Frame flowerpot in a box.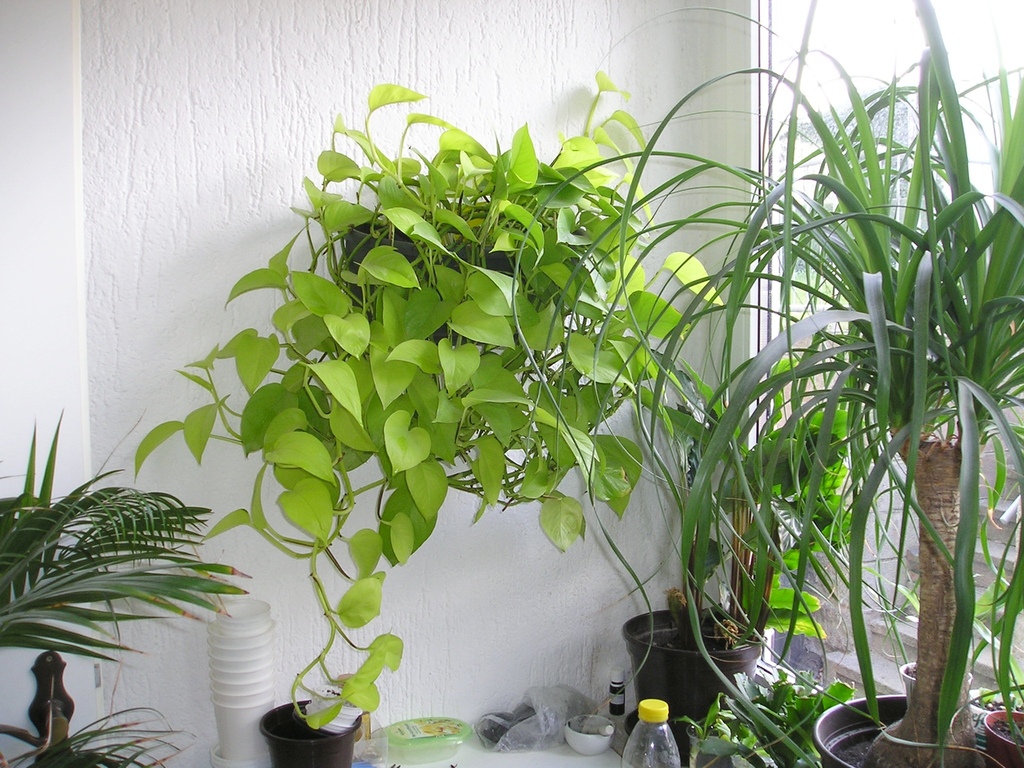
[left=900, top=656, right=977, bottom=698].
